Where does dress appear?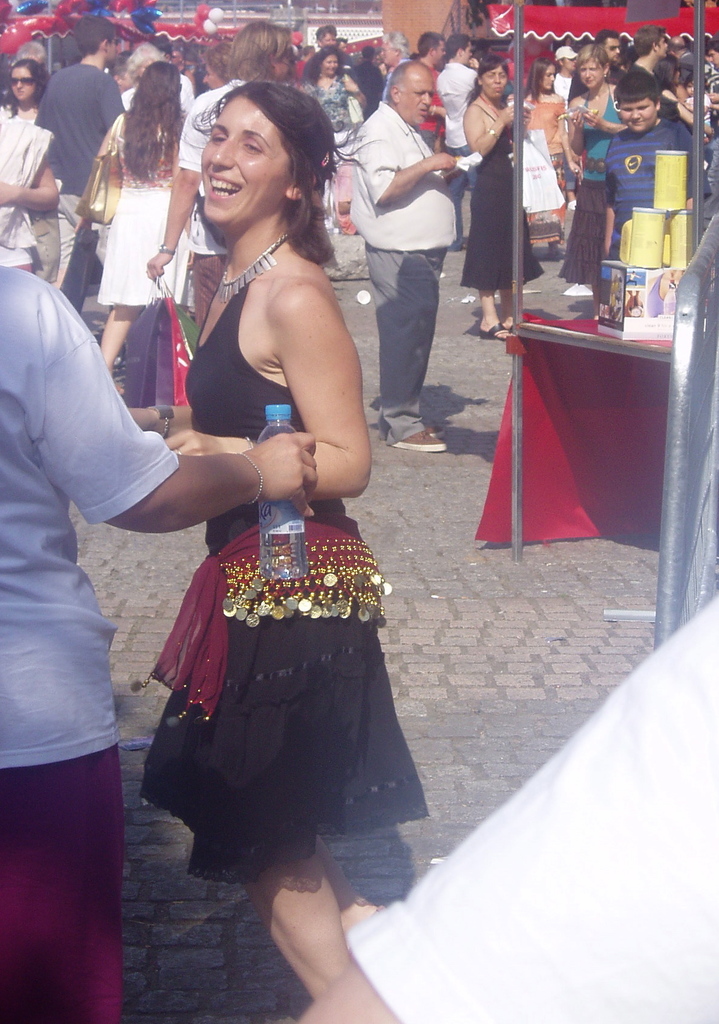
Appears at BBox(94, 111, 191, 302).
